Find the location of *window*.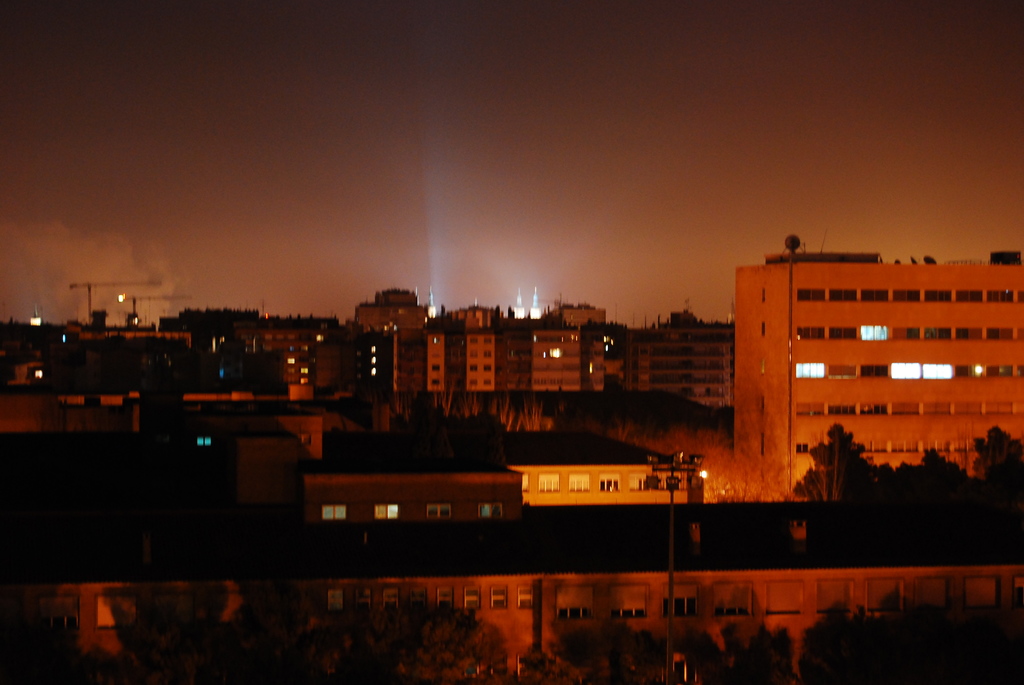
Location: locate(474, 507, 504, 523).
